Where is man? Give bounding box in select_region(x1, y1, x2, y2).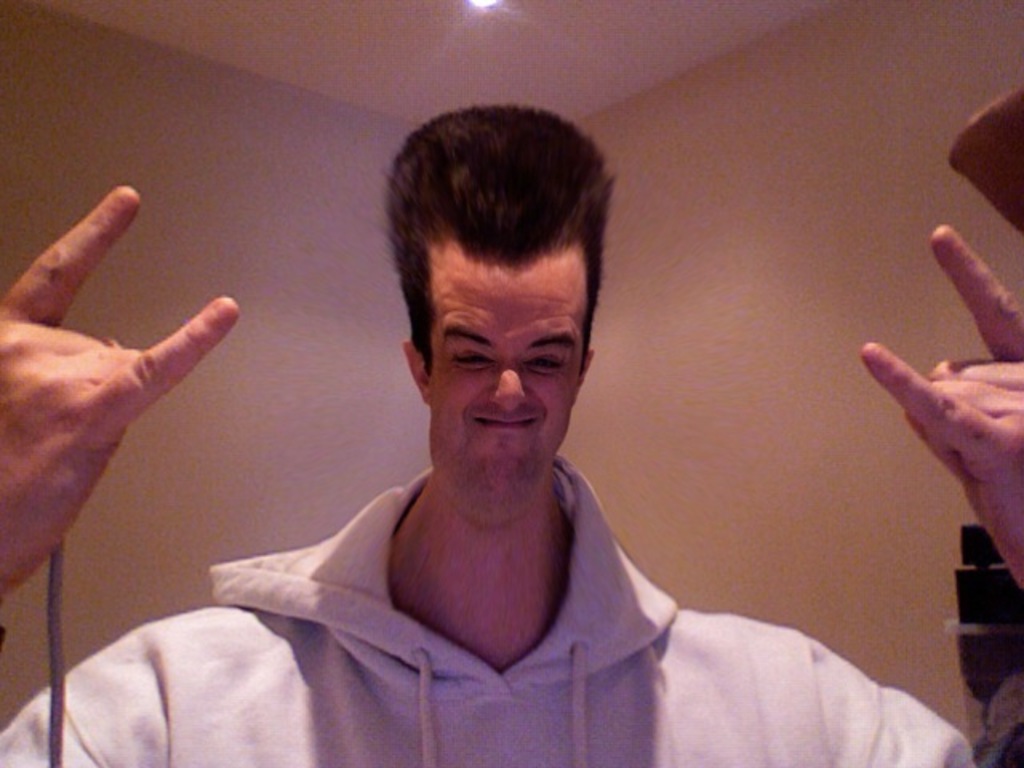
select_region(0, 109, 1022, 766).
